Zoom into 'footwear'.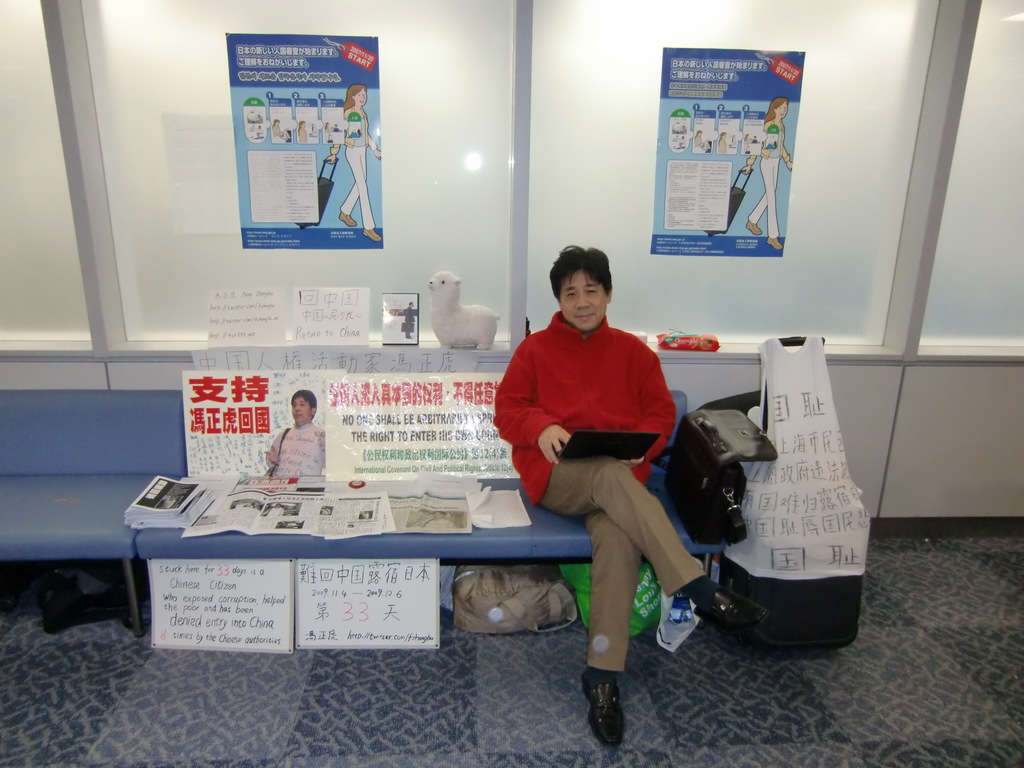
Zoom target: [x1=579, y1=665, x2=633, y2=749].
